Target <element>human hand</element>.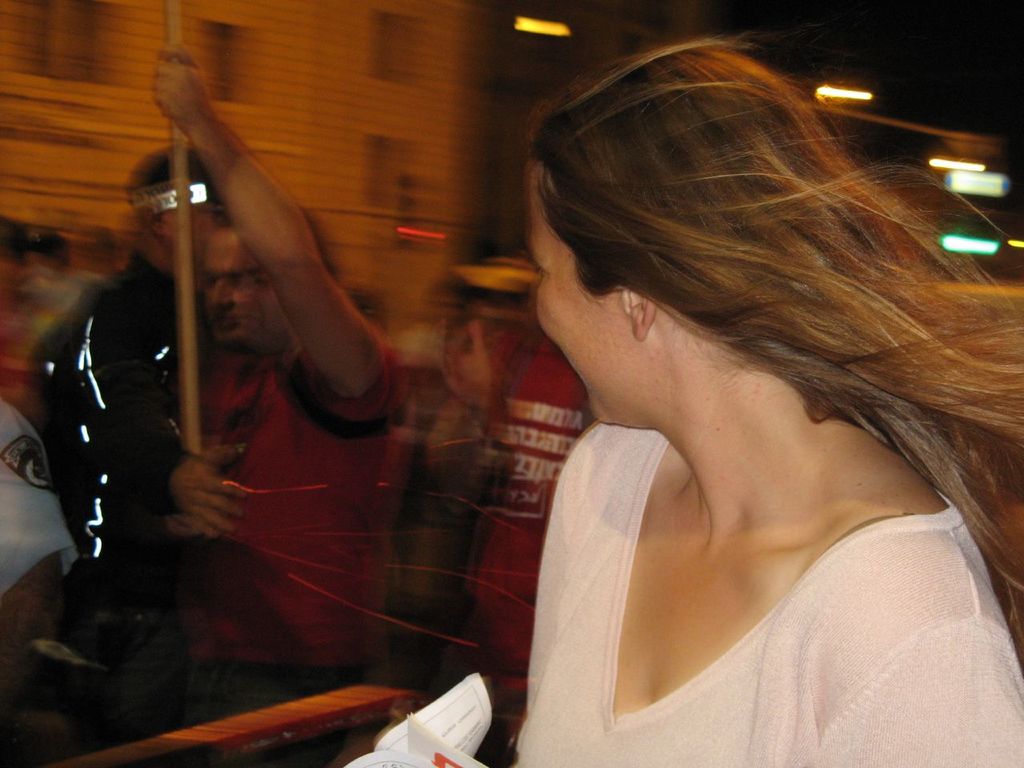
Target region: bbox(157, 42, 210, 133).
